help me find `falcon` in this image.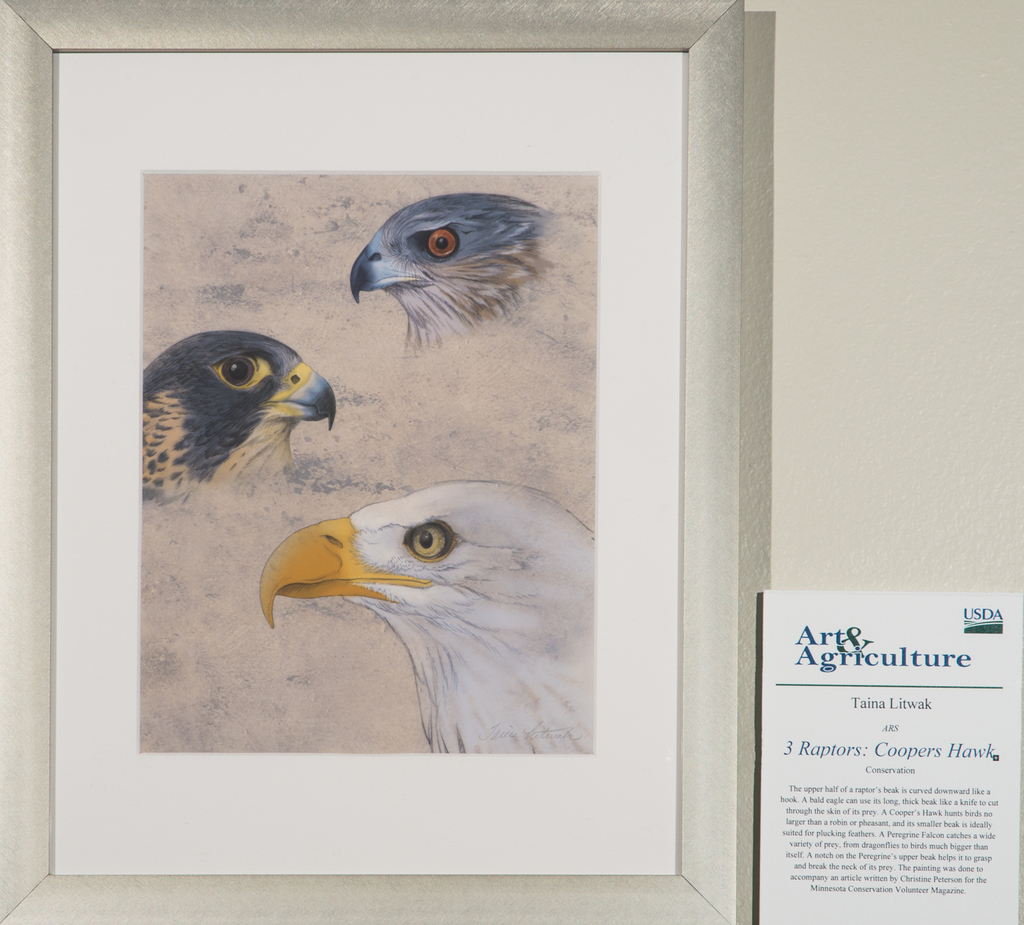
Found it: rect(261, 481, 598, 758).
